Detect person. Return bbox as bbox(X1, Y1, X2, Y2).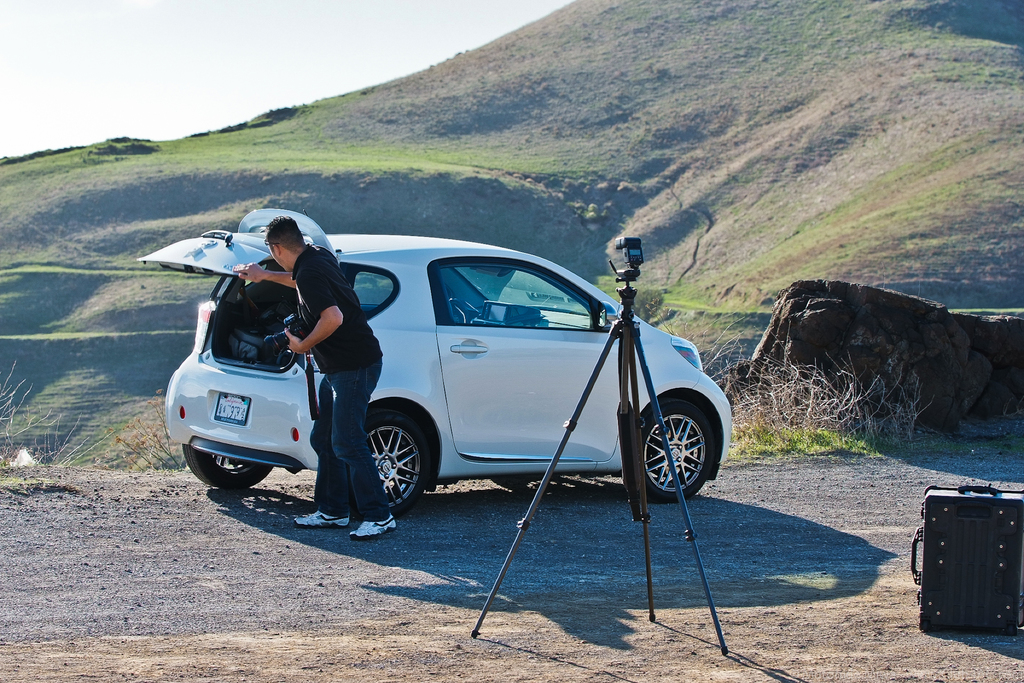
bbox(231, 209, 404, 544).
